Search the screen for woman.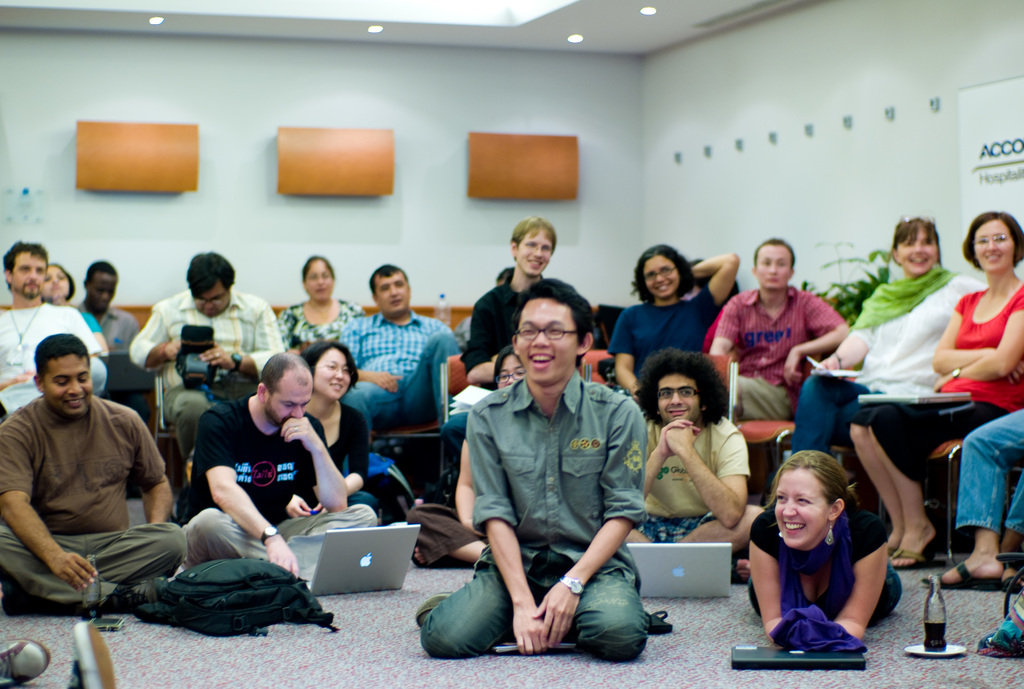
Found at bbox=(279, 264, 367, 357).
